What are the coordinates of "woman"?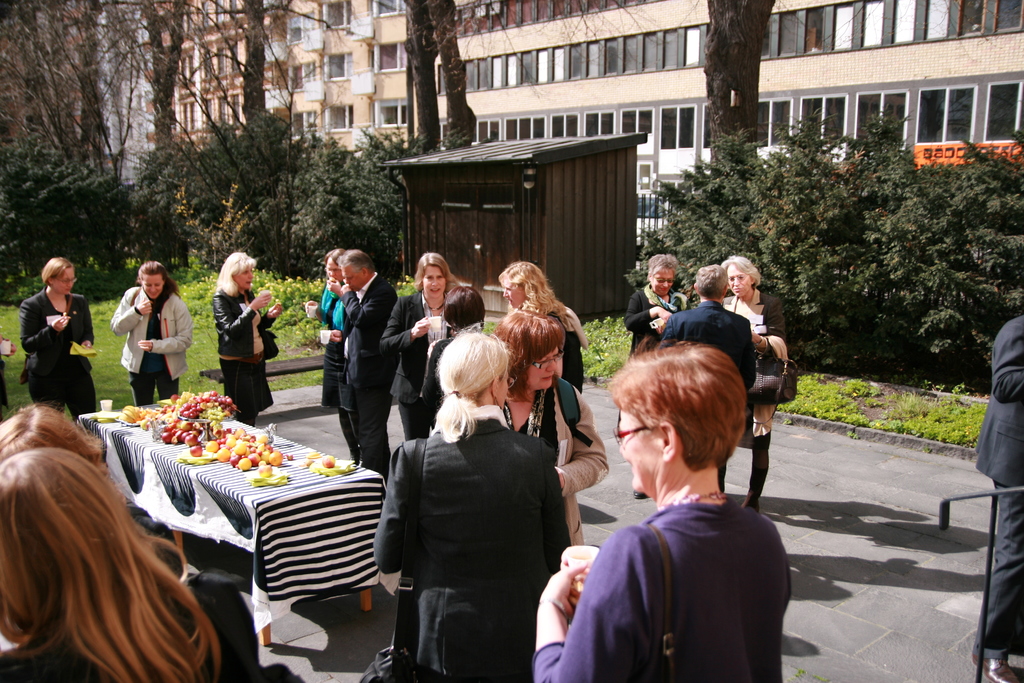
detection(417, 283, 484, 431).
